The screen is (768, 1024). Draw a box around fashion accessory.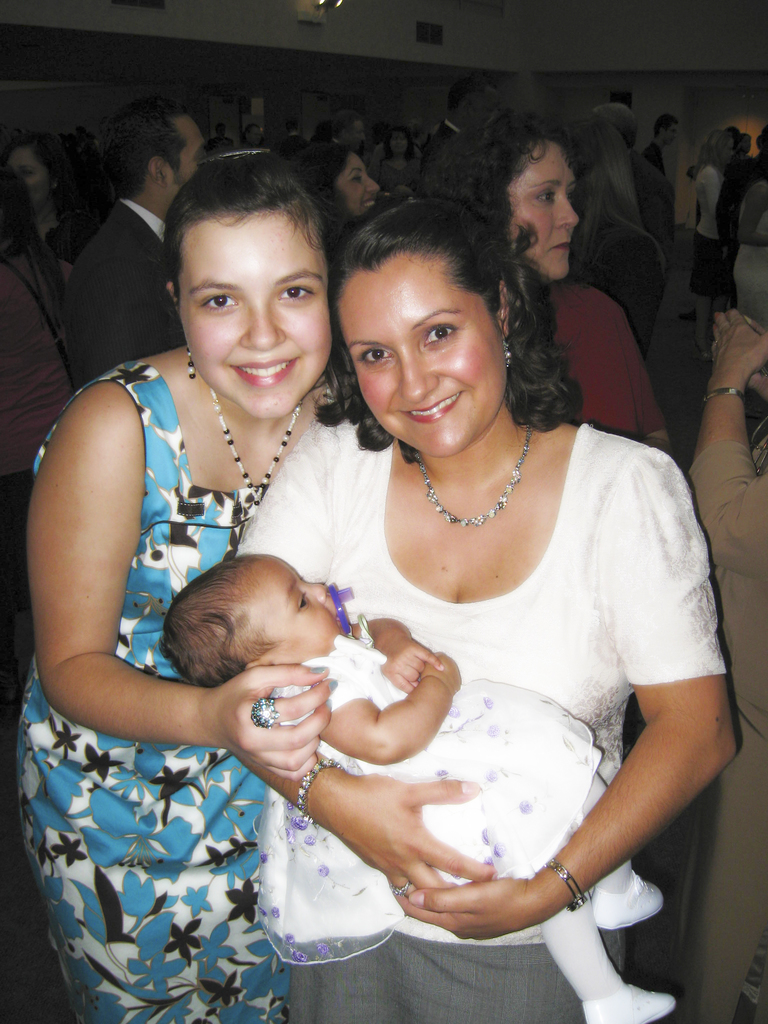
[x1=548, y1=856, x2=595, y2=916].
